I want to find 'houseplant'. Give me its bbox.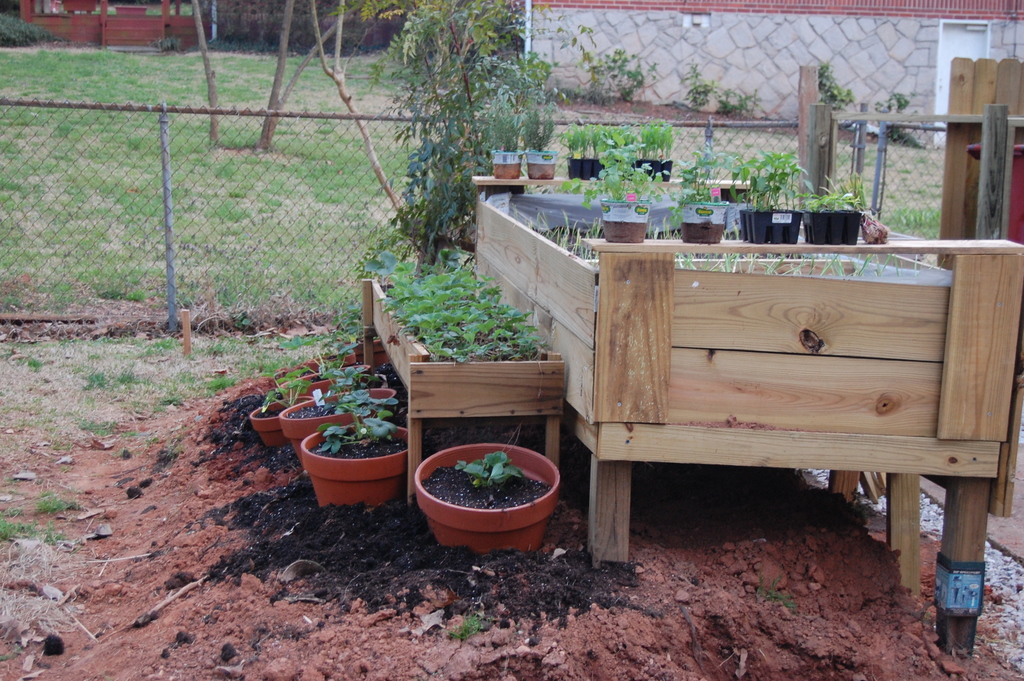
{"left": 737, "top": 140, "right": 803, "bottom": 240}.
